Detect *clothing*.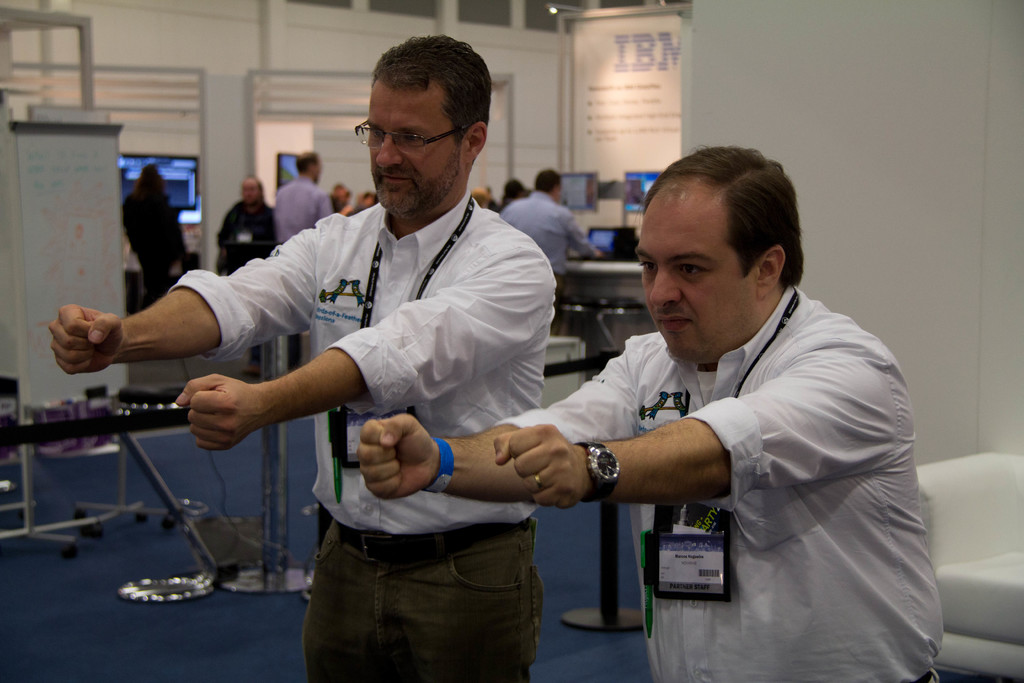
Detected at [x1=275, y1=168, x2=330, y2=238].
